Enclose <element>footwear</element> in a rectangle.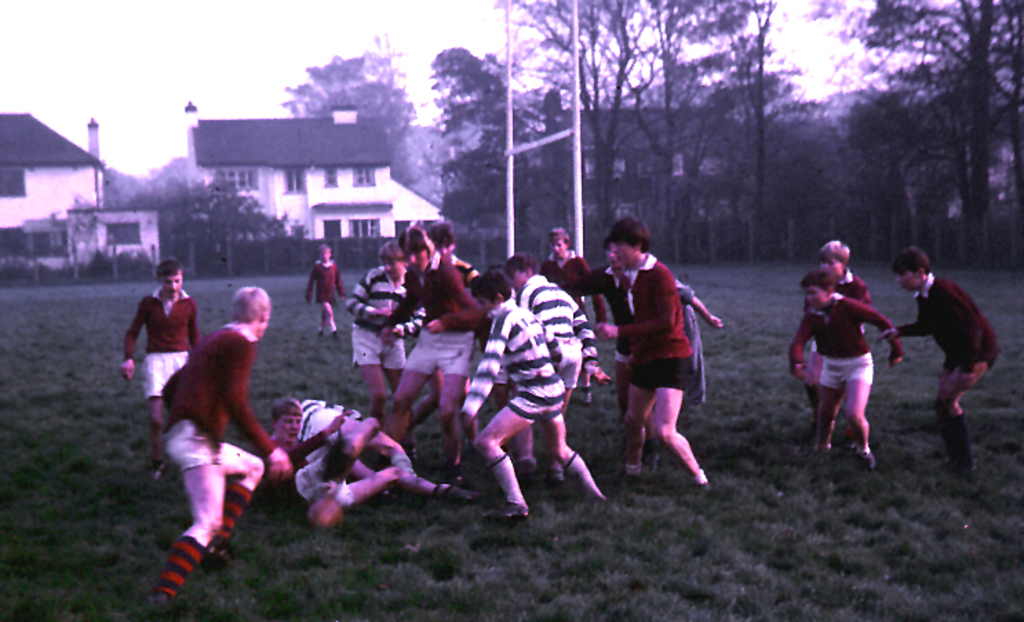
box=[861, 445, 877, 473].
